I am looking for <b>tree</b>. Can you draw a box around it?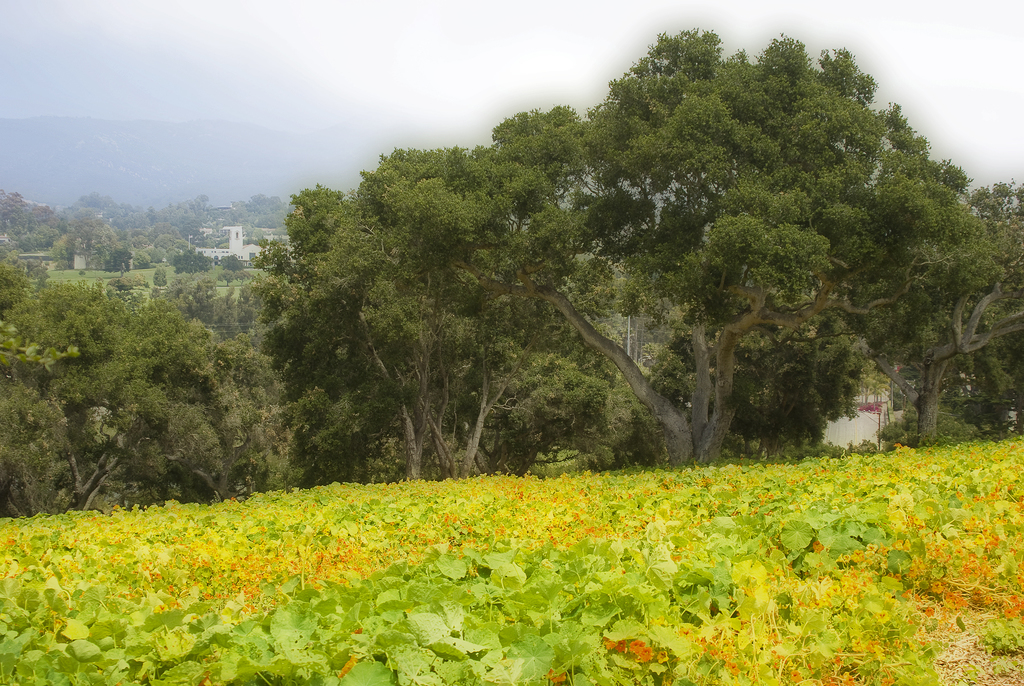
Sure, the bounding box is 481,29,983,468.
